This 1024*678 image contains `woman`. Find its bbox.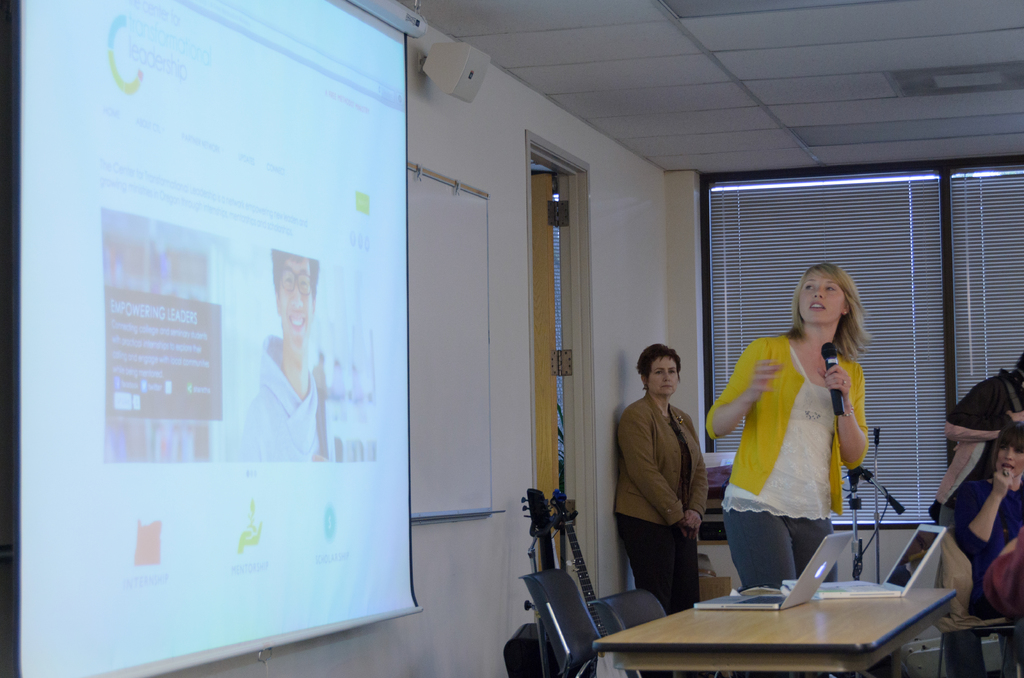
(left=707, top=267, right=865, bottom=598).
